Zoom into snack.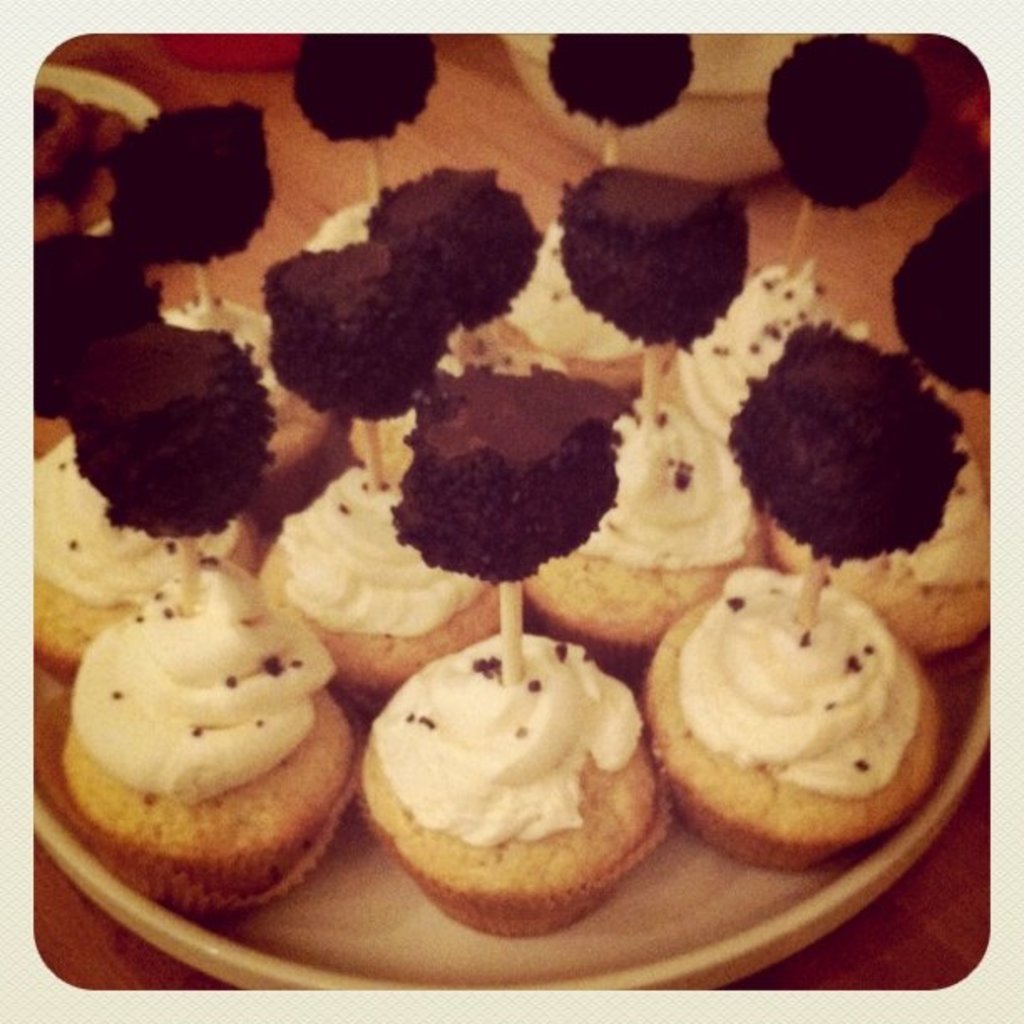
Zoom target: (x1=656, y1=579, x2=950, y2=895).
